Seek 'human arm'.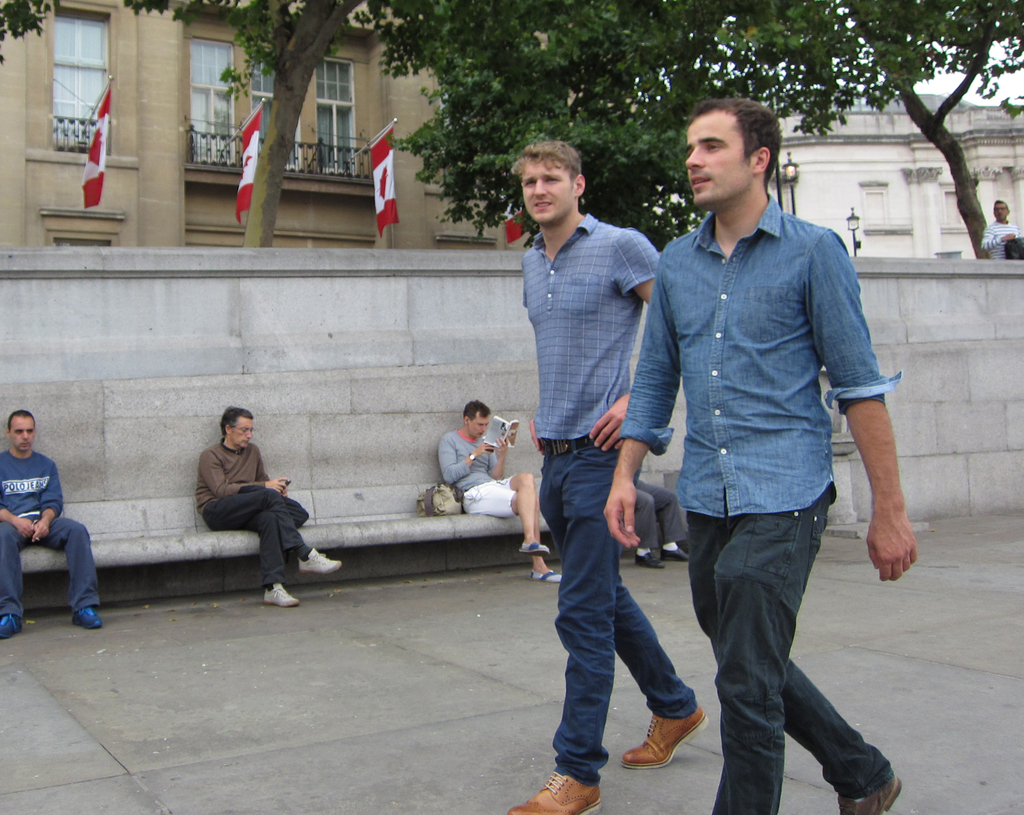
[x1=607, y1=257, x2=681, y2=551].
